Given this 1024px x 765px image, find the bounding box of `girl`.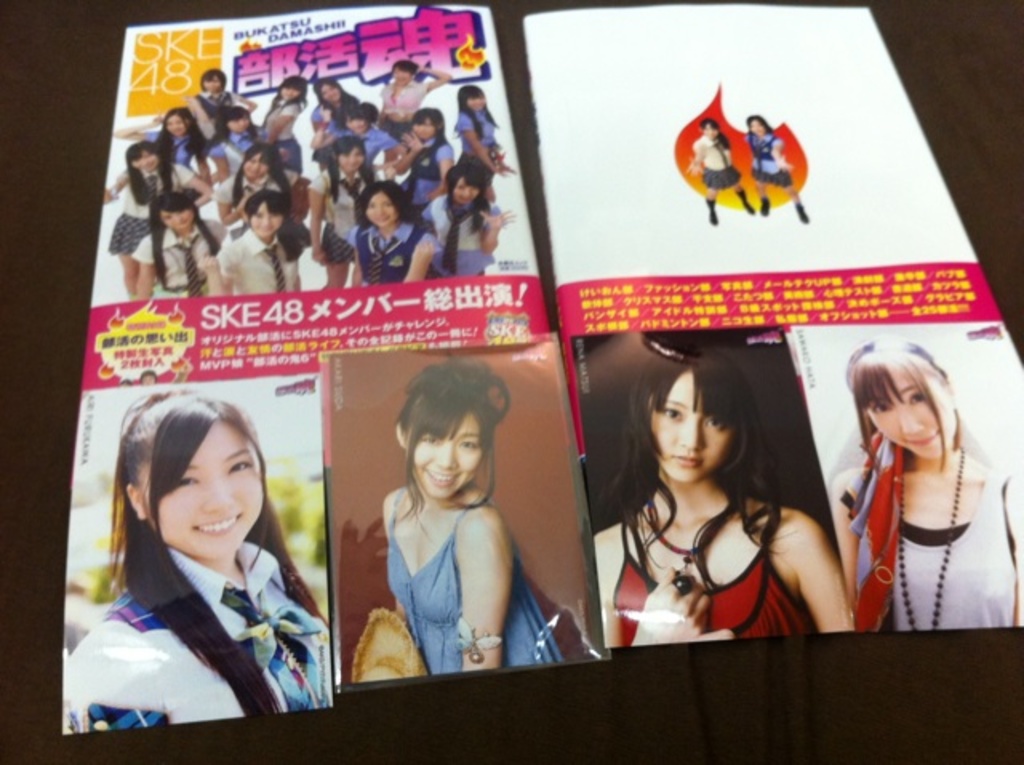
64,386,330,731.
